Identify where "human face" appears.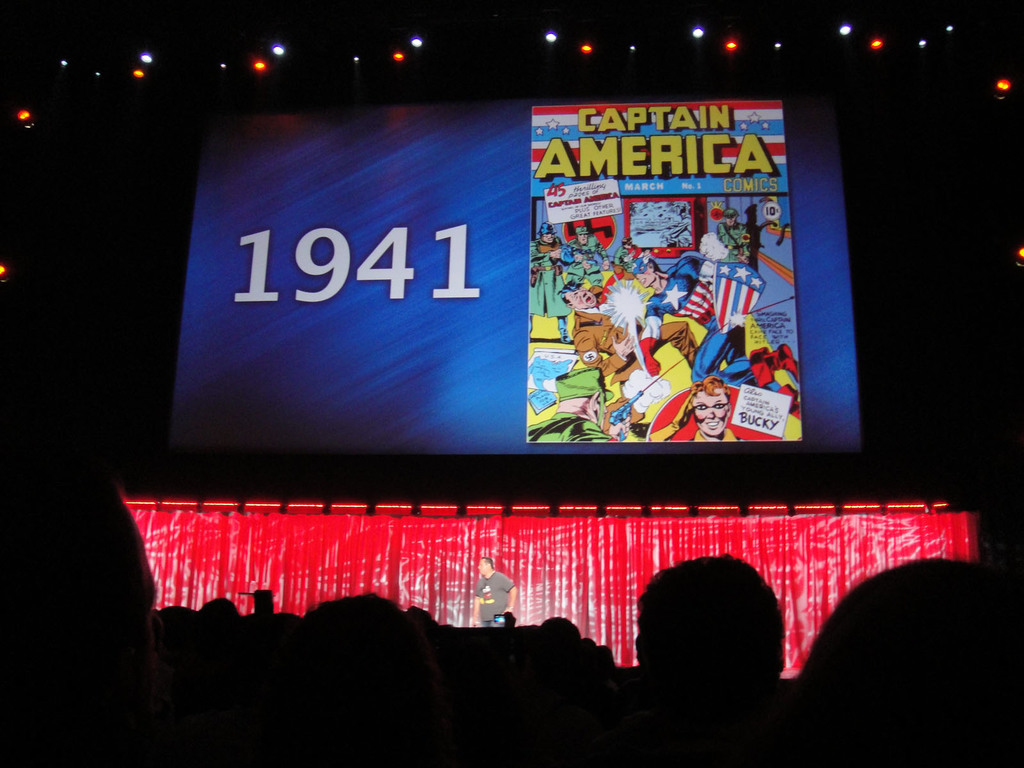
Appears at 576, 233, 588, 246.
